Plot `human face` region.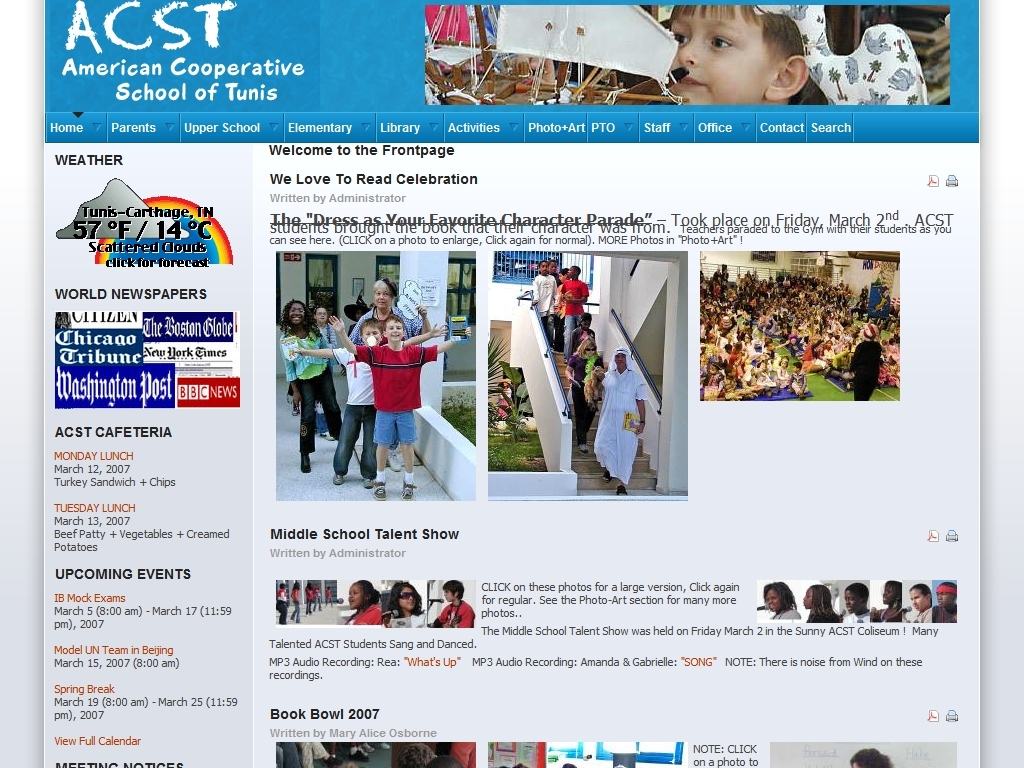
Plotted at box(373, 281, 392, 310).
